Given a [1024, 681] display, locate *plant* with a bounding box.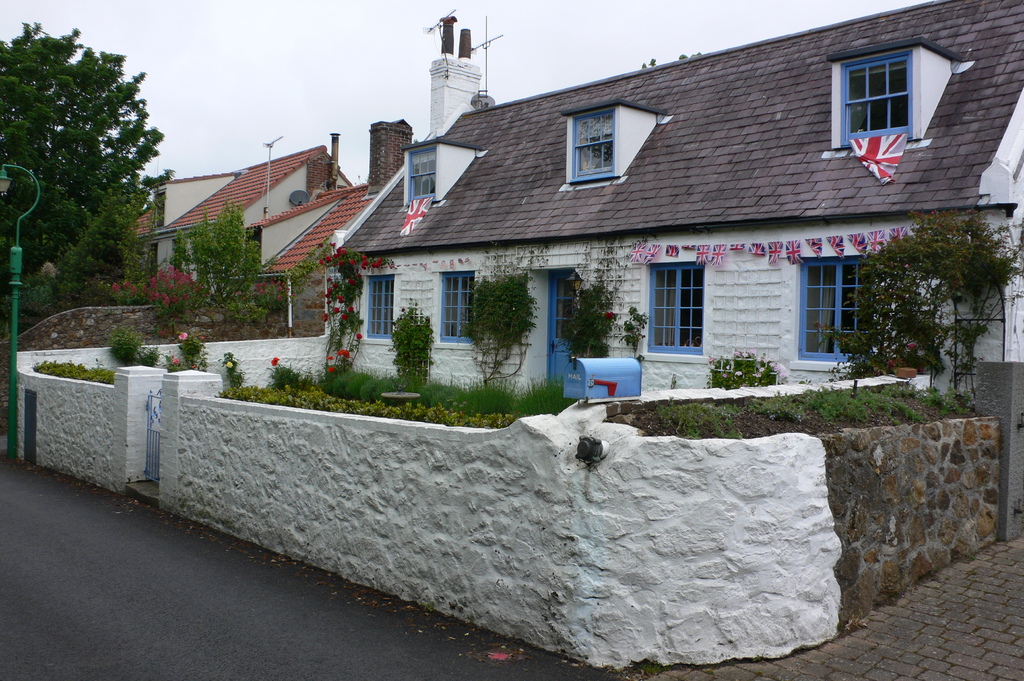
Located: 111/202/282/322.
